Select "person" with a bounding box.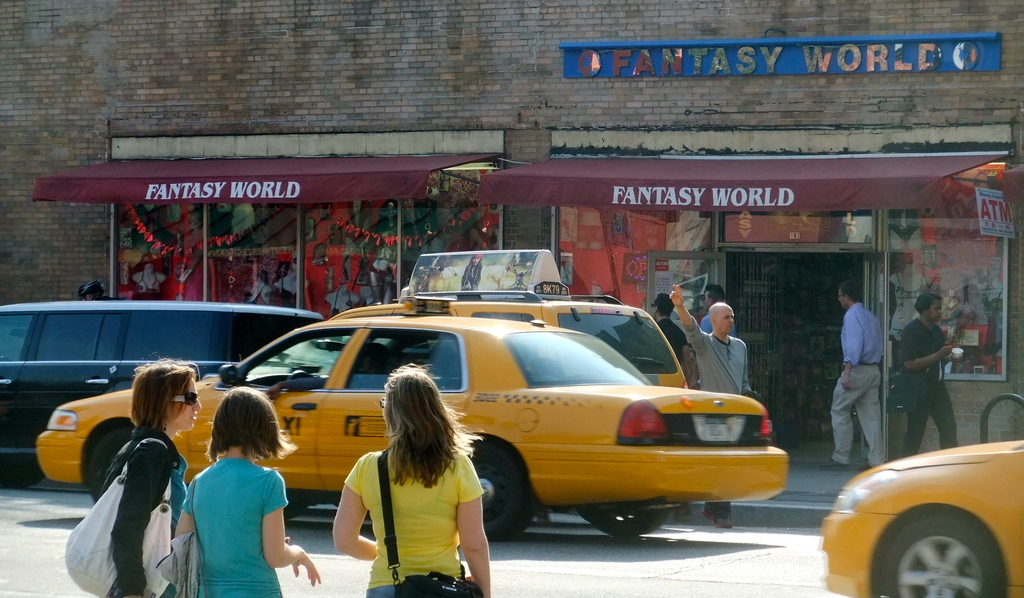
x1=66 y1=371 x2=192 y2=597.
